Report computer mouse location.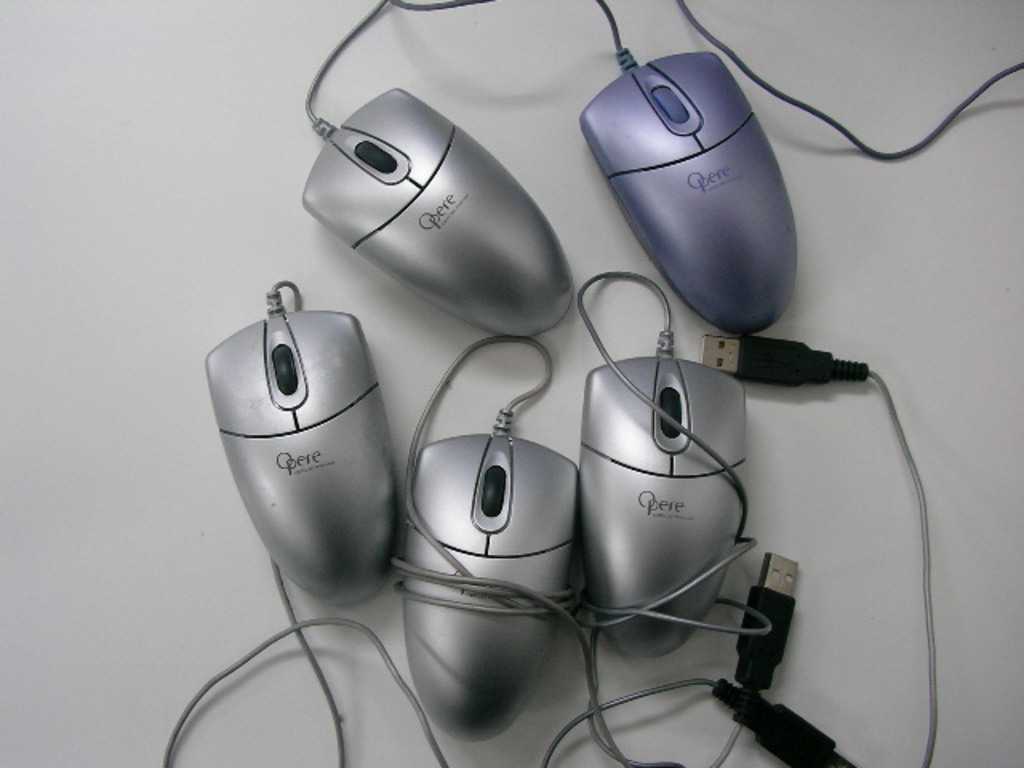
Report: <box>299,85,576,341</box>.
